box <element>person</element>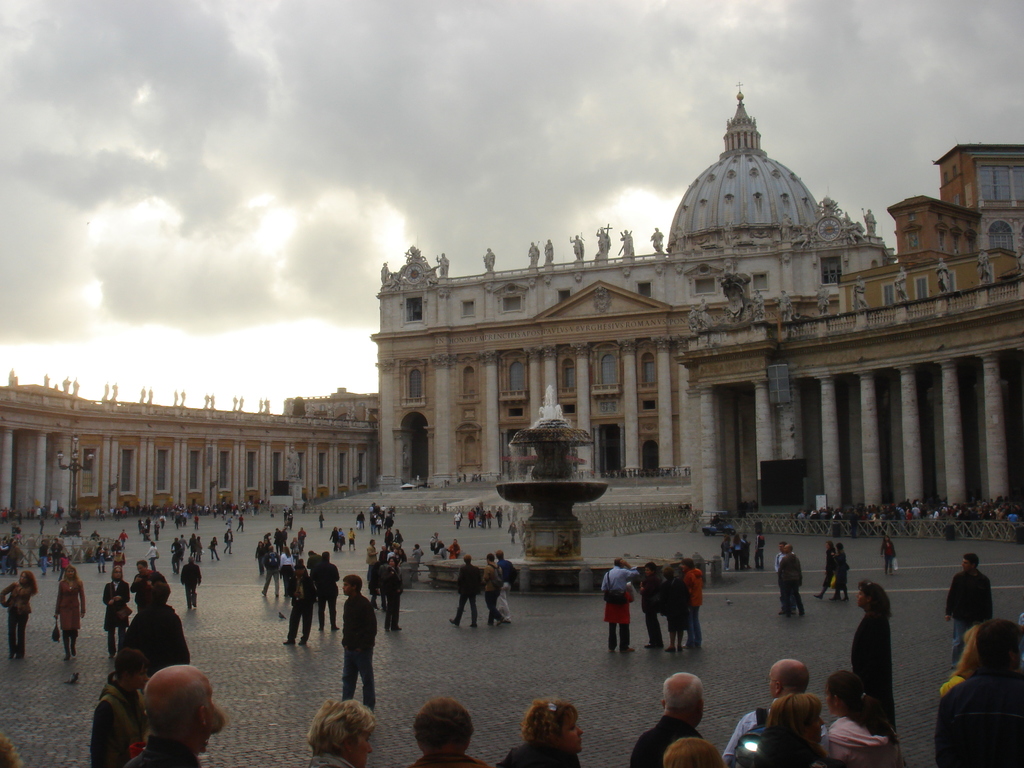
pyautogui.locateOnScreen(627, 668, 705, 767)
